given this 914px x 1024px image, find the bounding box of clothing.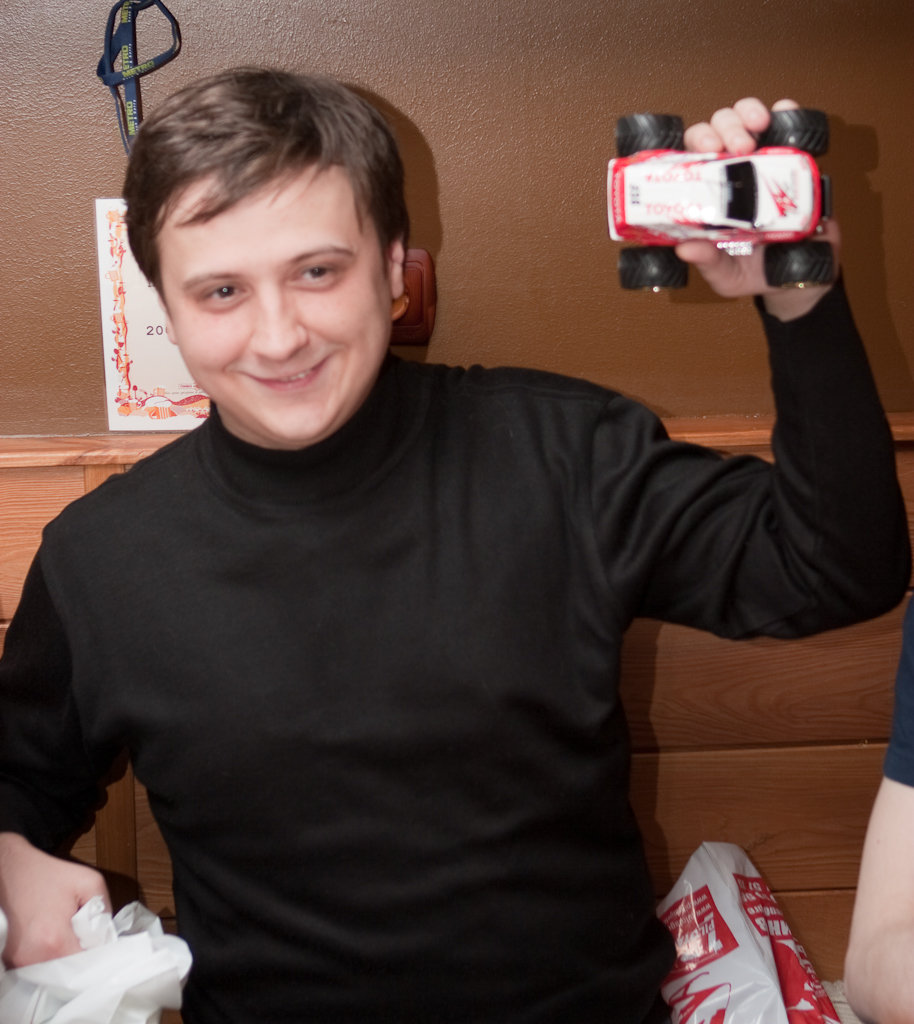
[0, 269, 846, 1023].
